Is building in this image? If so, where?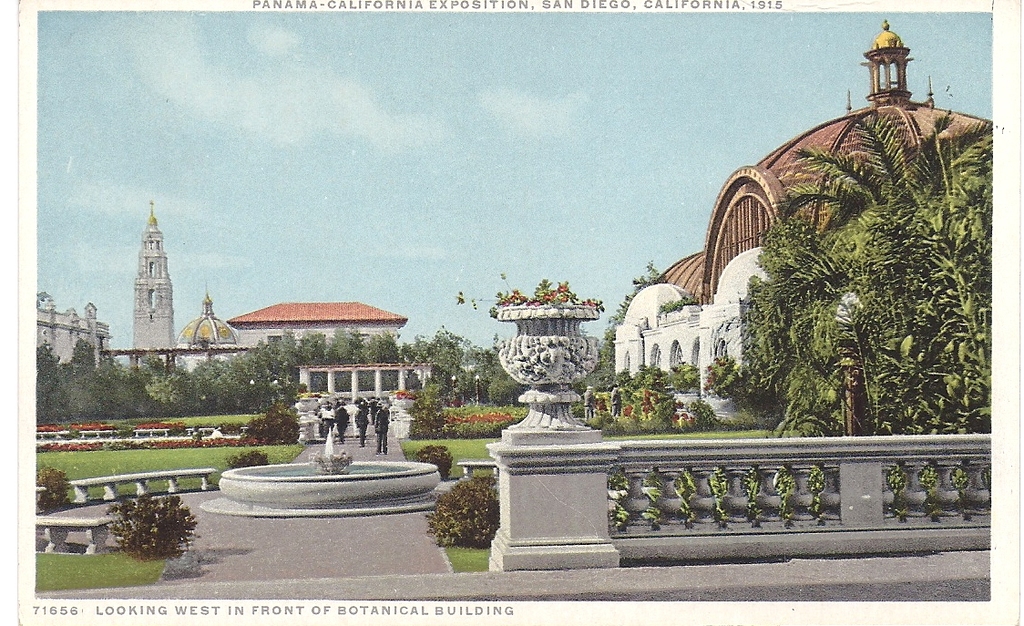
Yes, at [x1=228, y1=302, x2=408, y2=374].
